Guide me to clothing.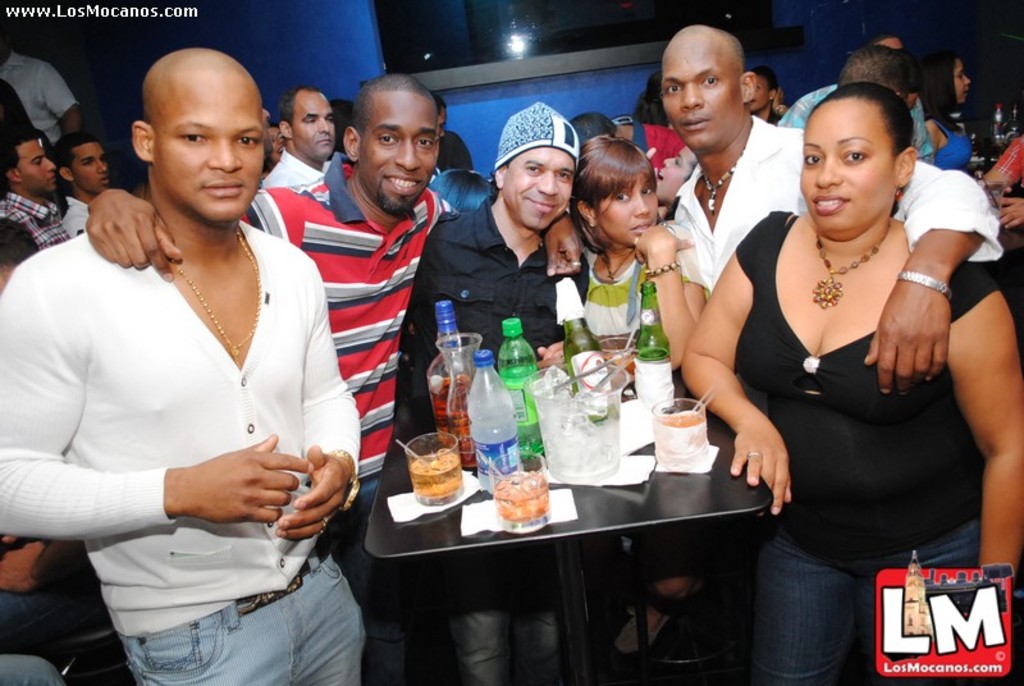
Guidance: BBox(366, 191, 585, 685).
